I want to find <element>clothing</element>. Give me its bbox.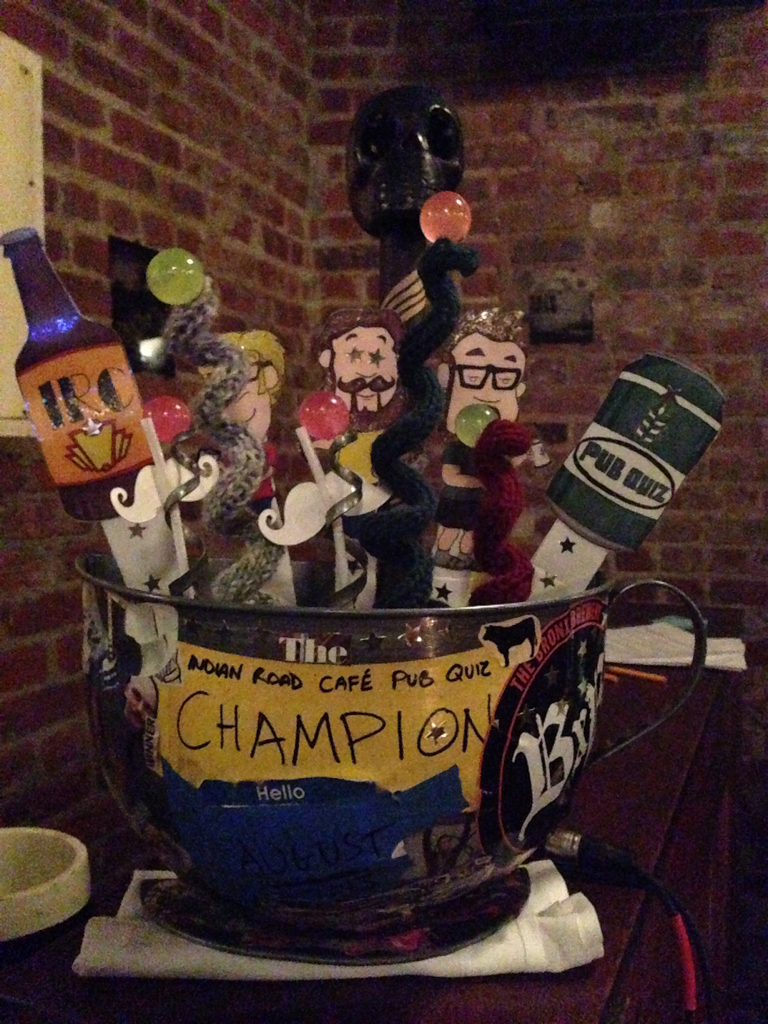
{"x1": 436, "y1": 440, "x2": 488, "y2": 536}.
